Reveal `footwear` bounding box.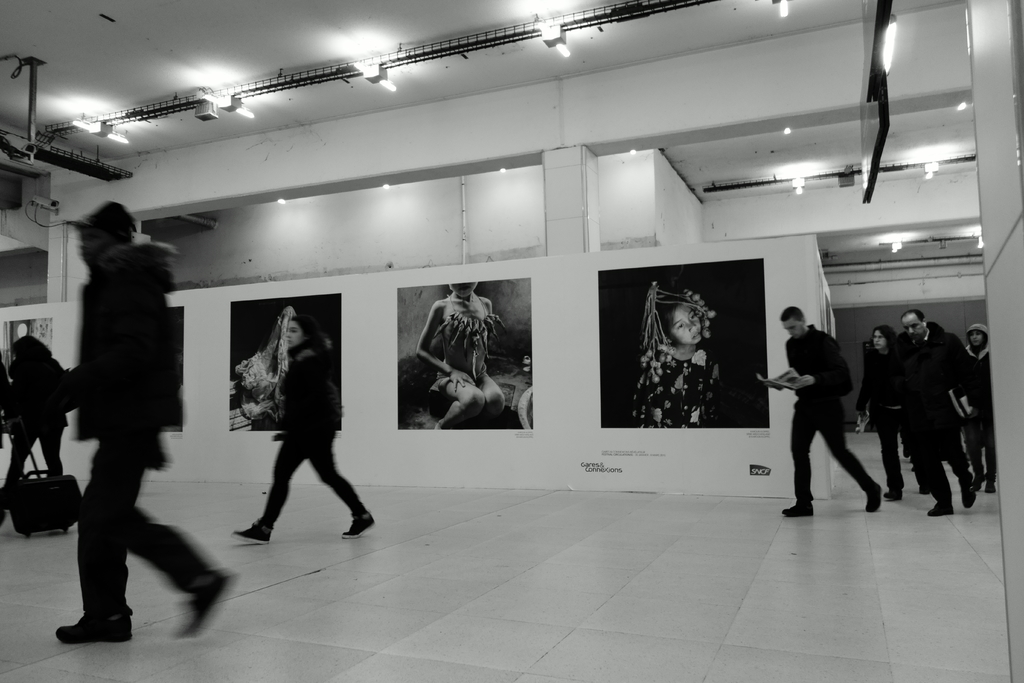
Revealed: [342, 507, 374, 539].
